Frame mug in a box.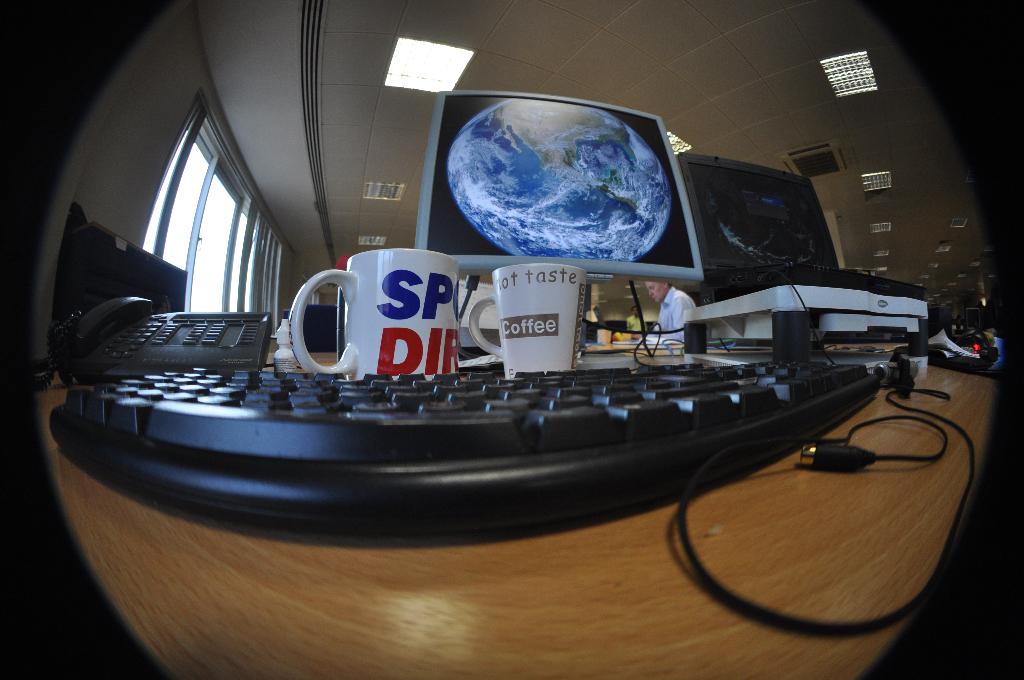
bbox=[293, 248, 460, 374].
